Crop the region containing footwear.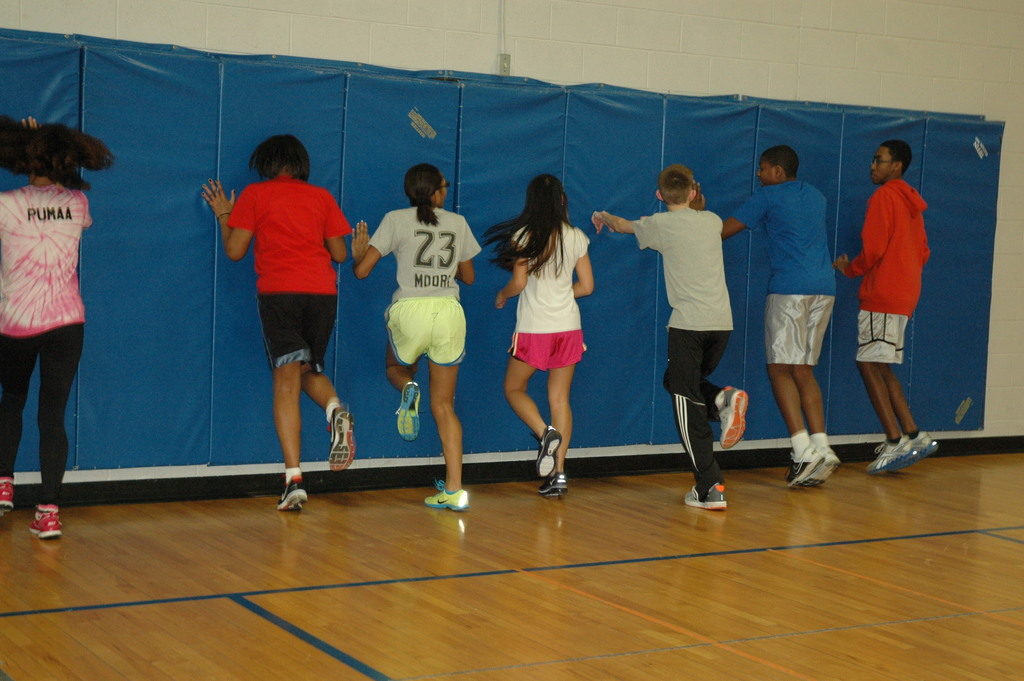
Crop region: bbox=(536, 469, 566, 495).
